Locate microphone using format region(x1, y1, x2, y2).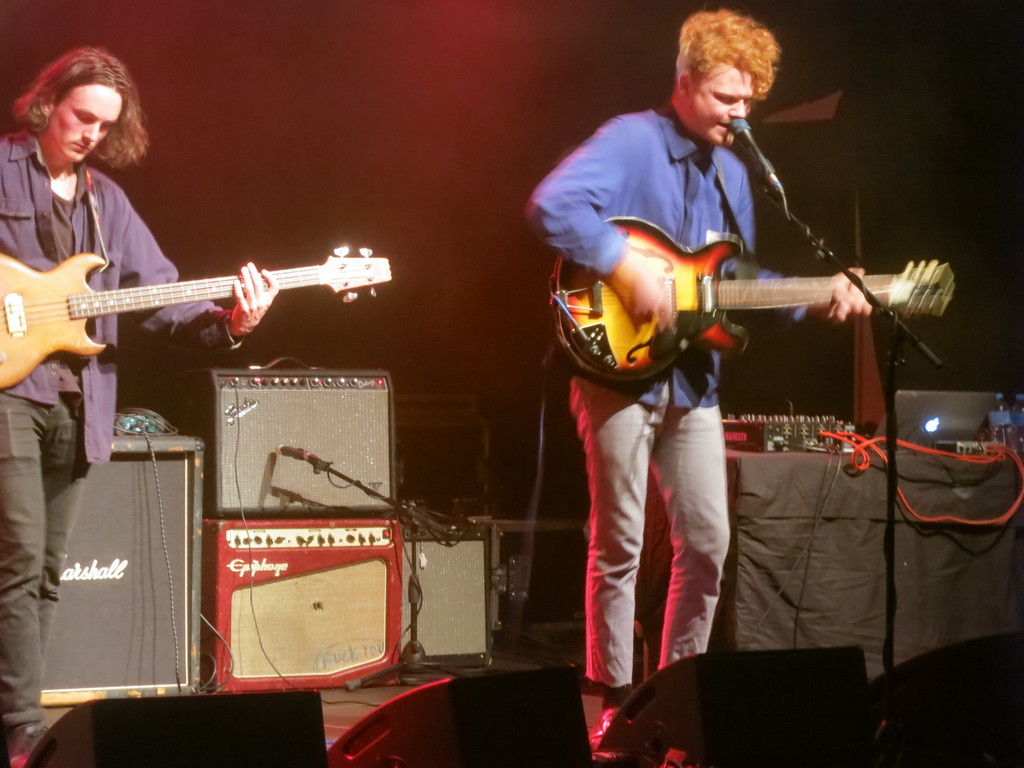
region(727, 113, 776, 177).
